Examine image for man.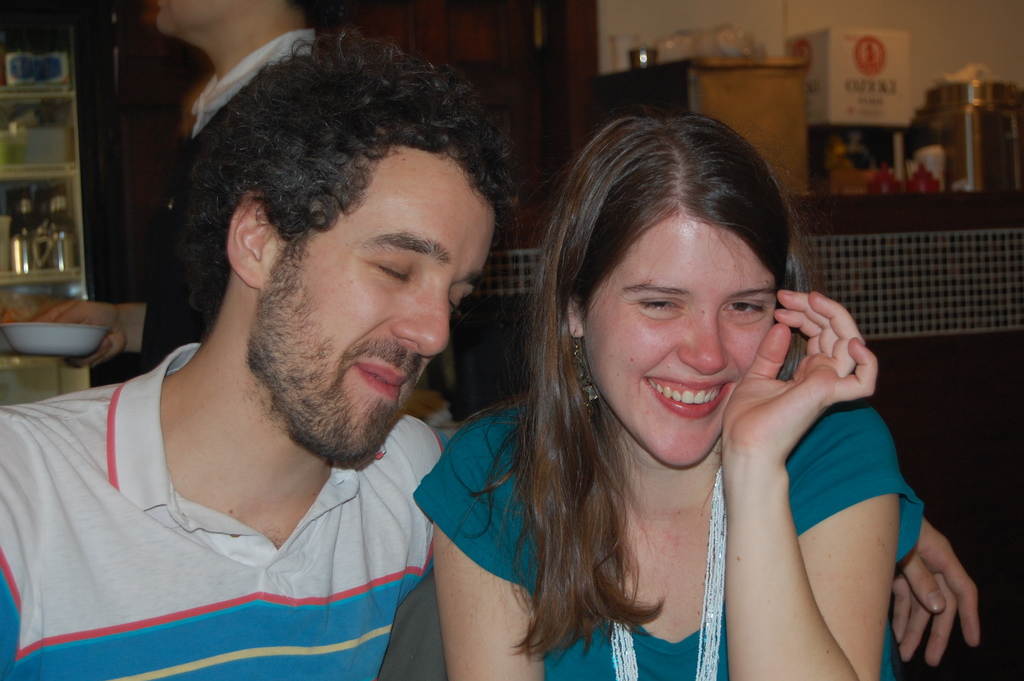
Examination result: 0:29:977:680.
